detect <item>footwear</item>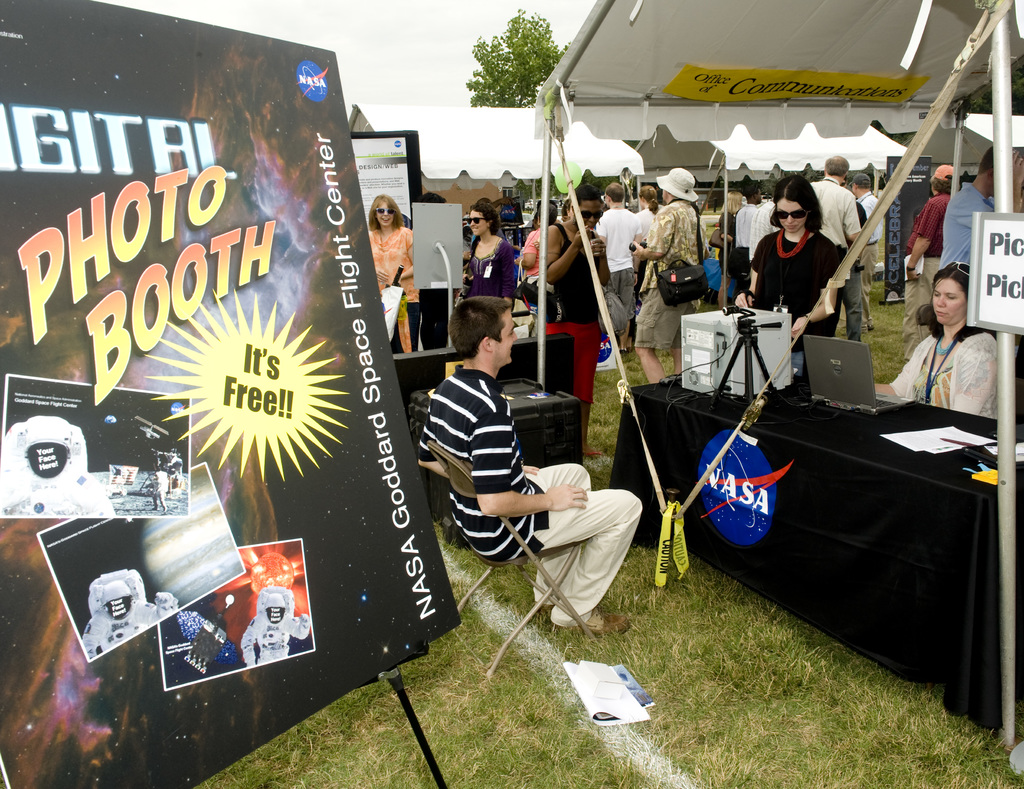
l=533, t=589, r=563, b=614
